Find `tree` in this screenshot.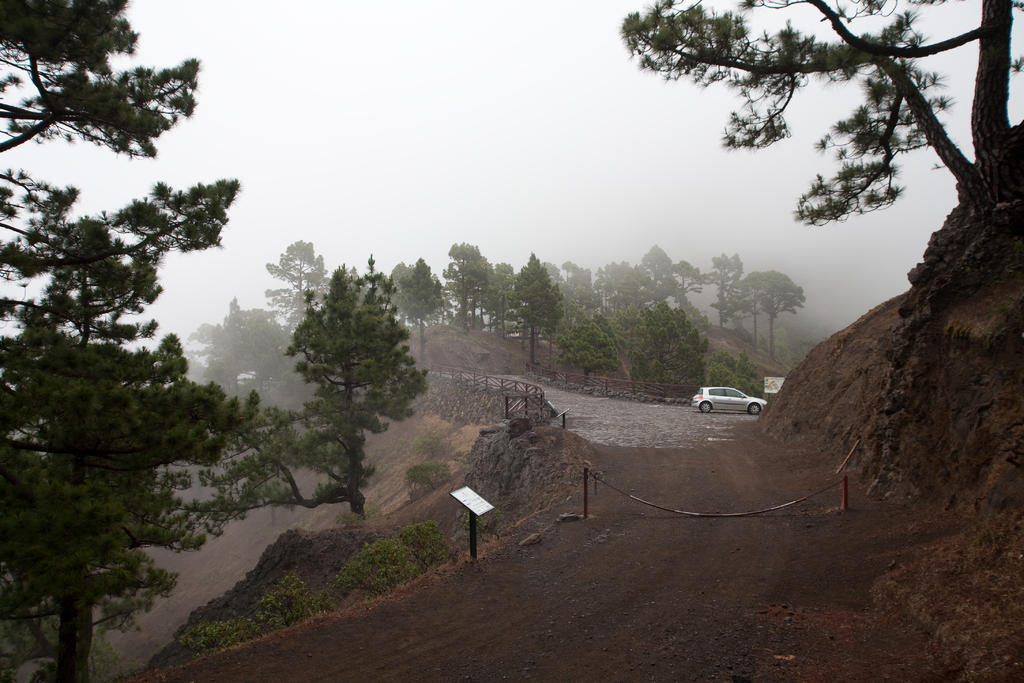
The bounding box for `tree` is x1=481 y1=254 x2=516 y2=332.
